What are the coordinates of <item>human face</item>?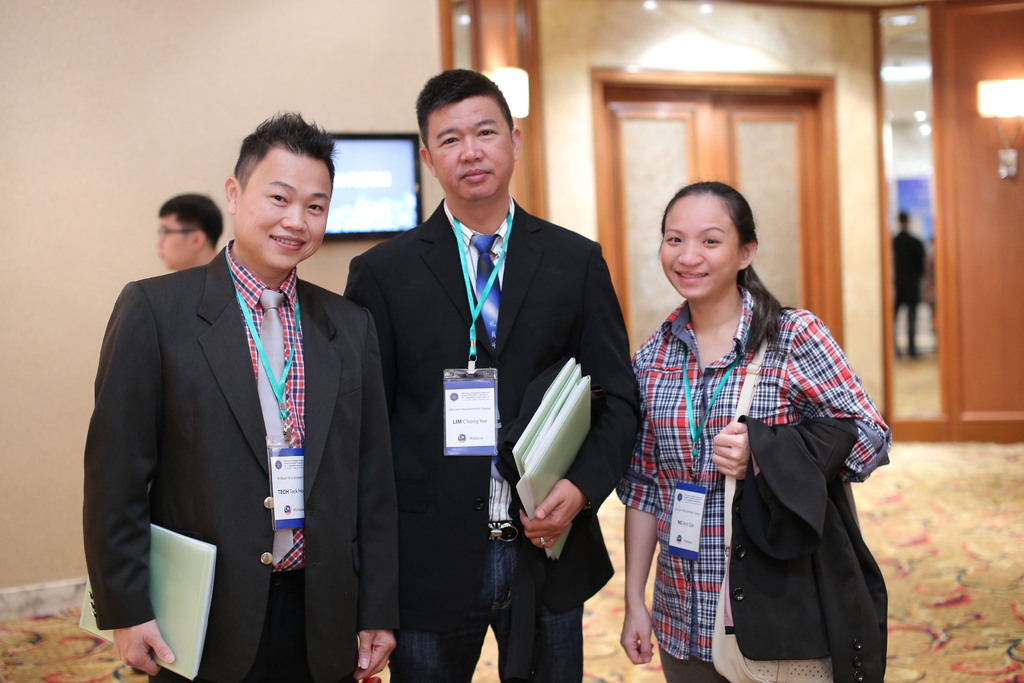
region(241, 156, 328, 269).
